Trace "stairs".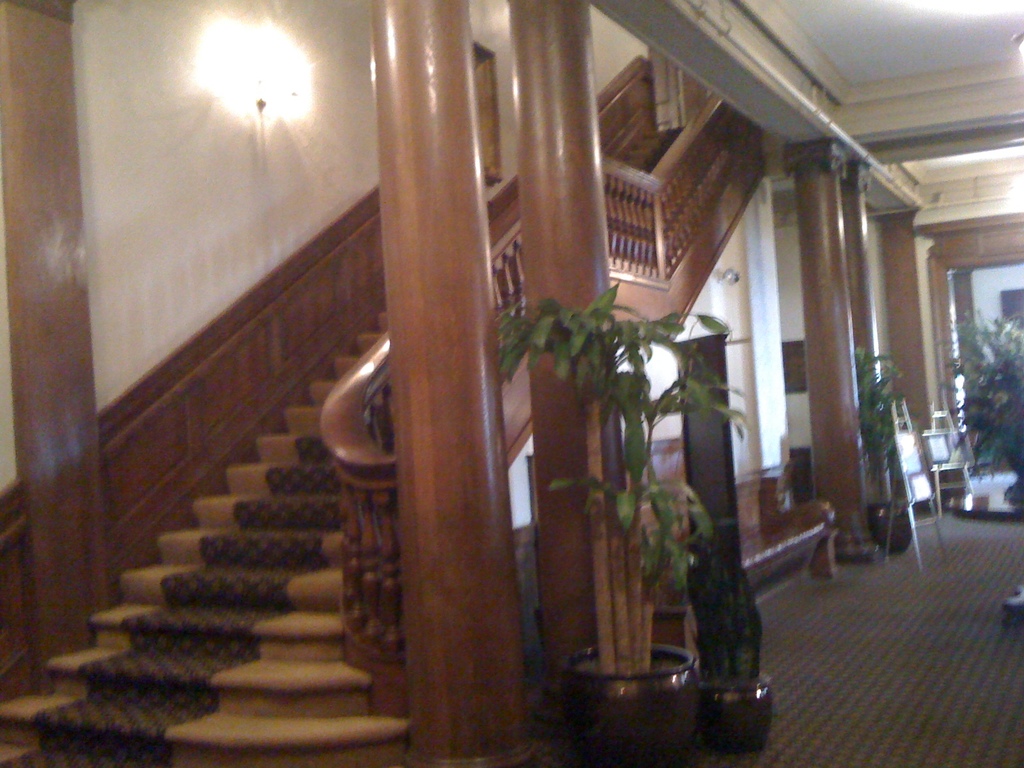
Traced to left=609, top=124, right=690, bottom=175.
